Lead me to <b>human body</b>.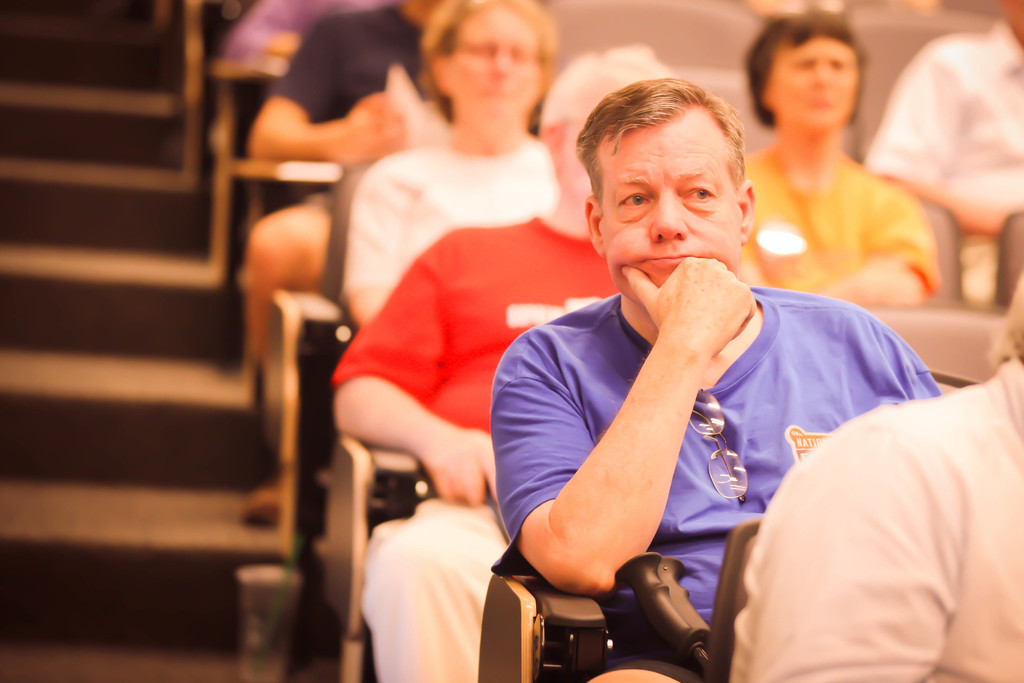
Lead to {"x1": 243, "y1": 4, "x2": 430, "y2": 393}.
